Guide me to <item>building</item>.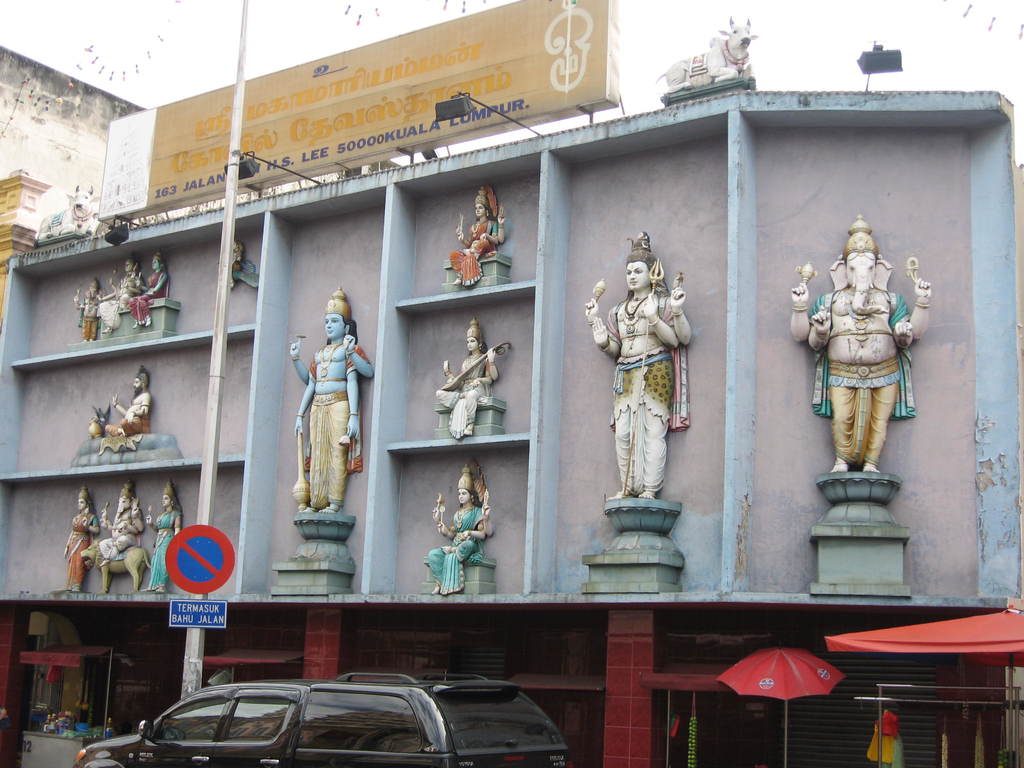
Guidance: <box>0,48,1023,767</box>.
